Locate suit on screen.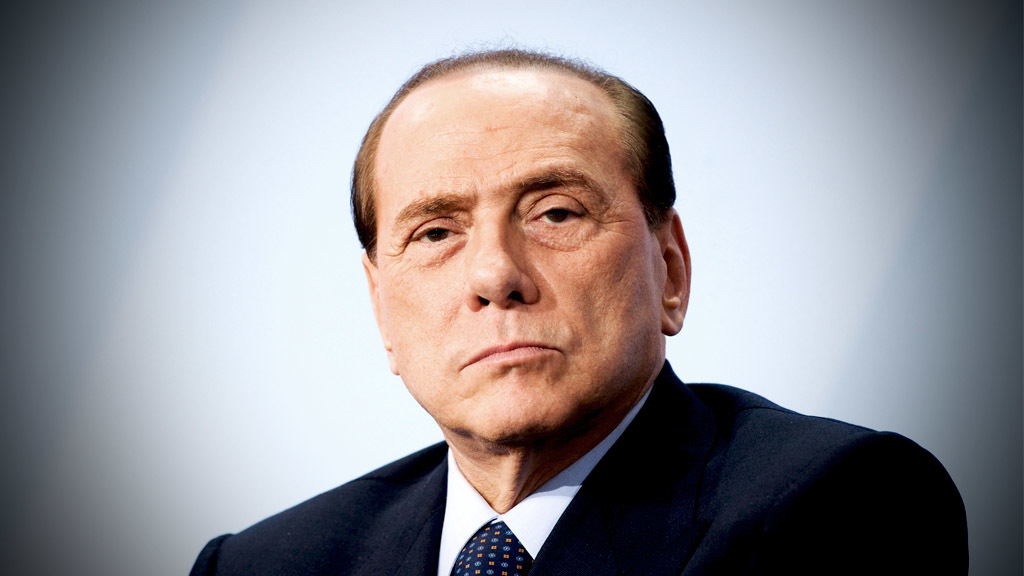
On screen at (left=259, top=353, right=985, bottom=572).
